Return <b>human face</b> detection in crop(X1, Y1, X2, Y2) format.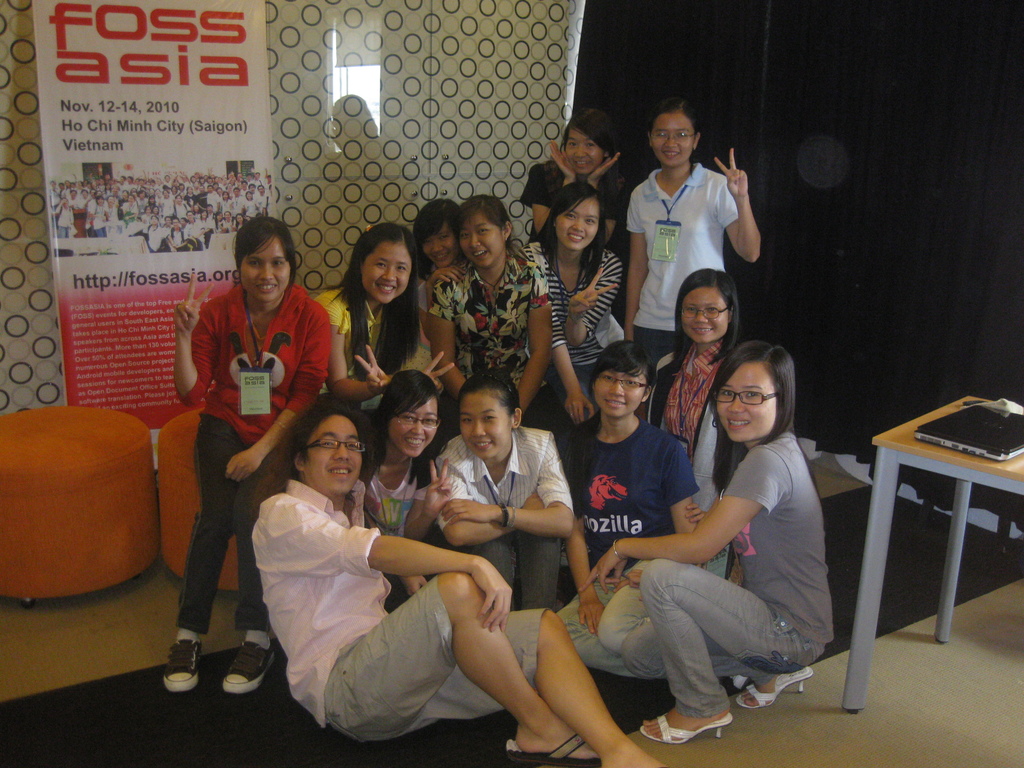
crop(678, 285, 730, 339).
